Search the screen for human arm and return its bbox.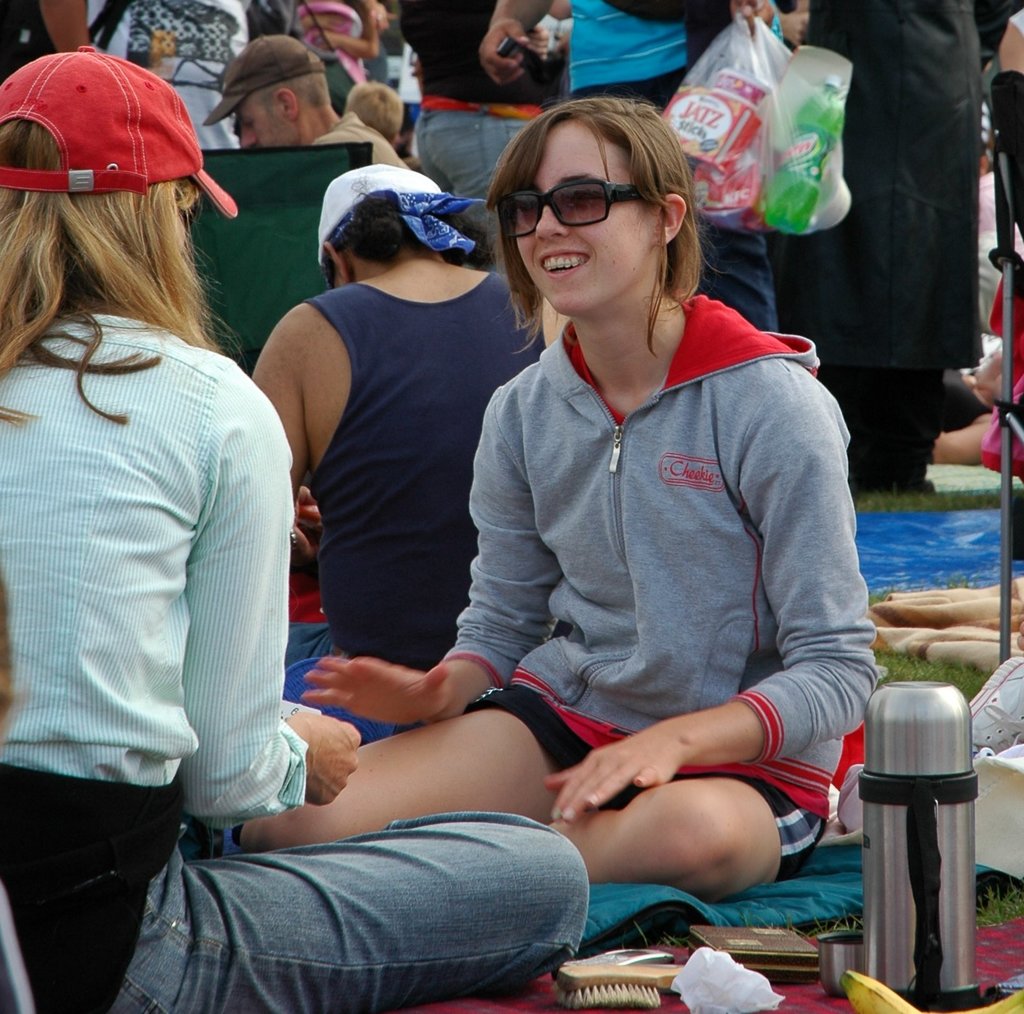
Found: 310 393 573 734.
